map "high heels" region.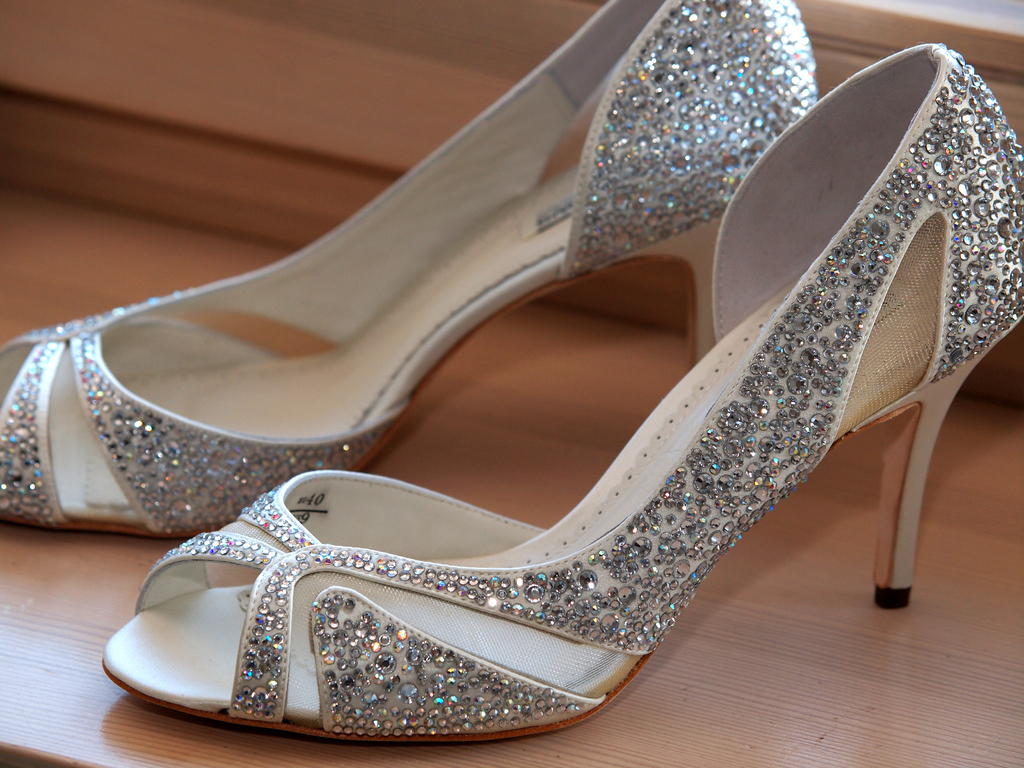
Mapped to x1=0 y1=0 x2=817 y2=540.
